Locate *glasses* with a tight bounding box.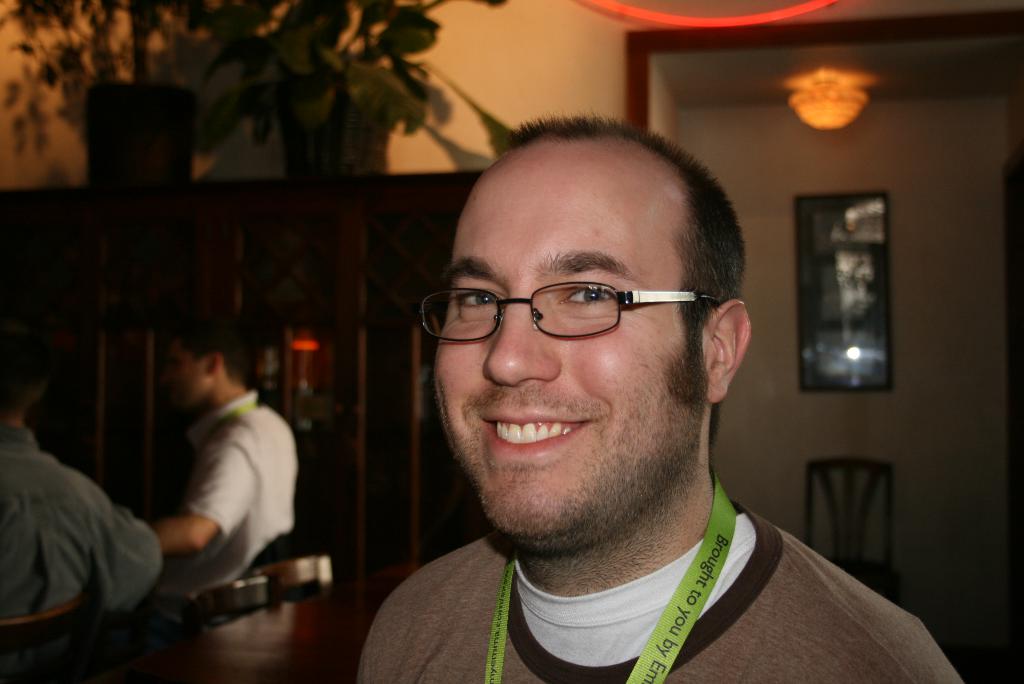
(427,265,718,350).
